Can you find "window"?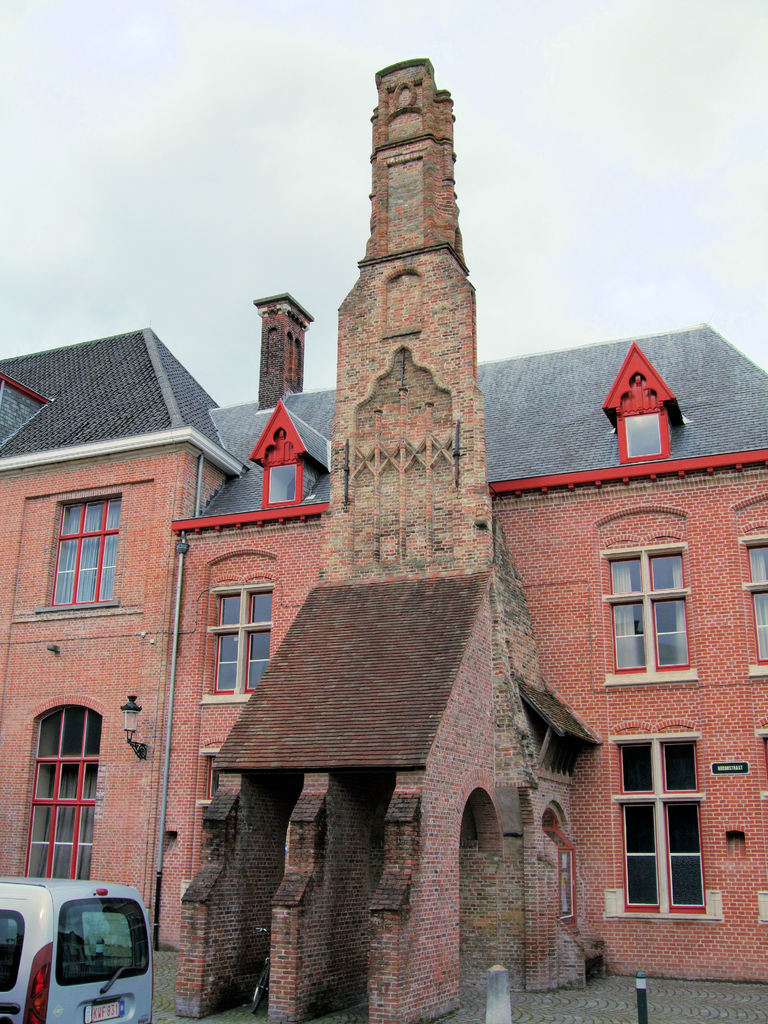
Yes, bounding box: detection(598, 724, 717, 921).
